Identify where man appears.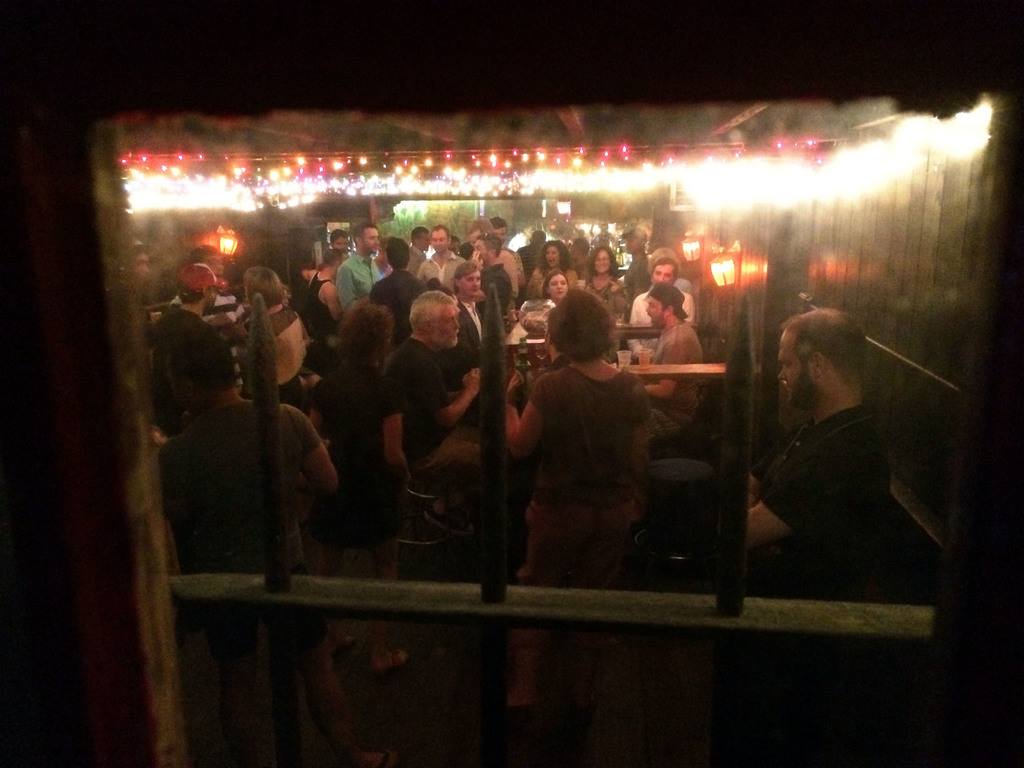
Appears at [619, 225, 652, 305].
